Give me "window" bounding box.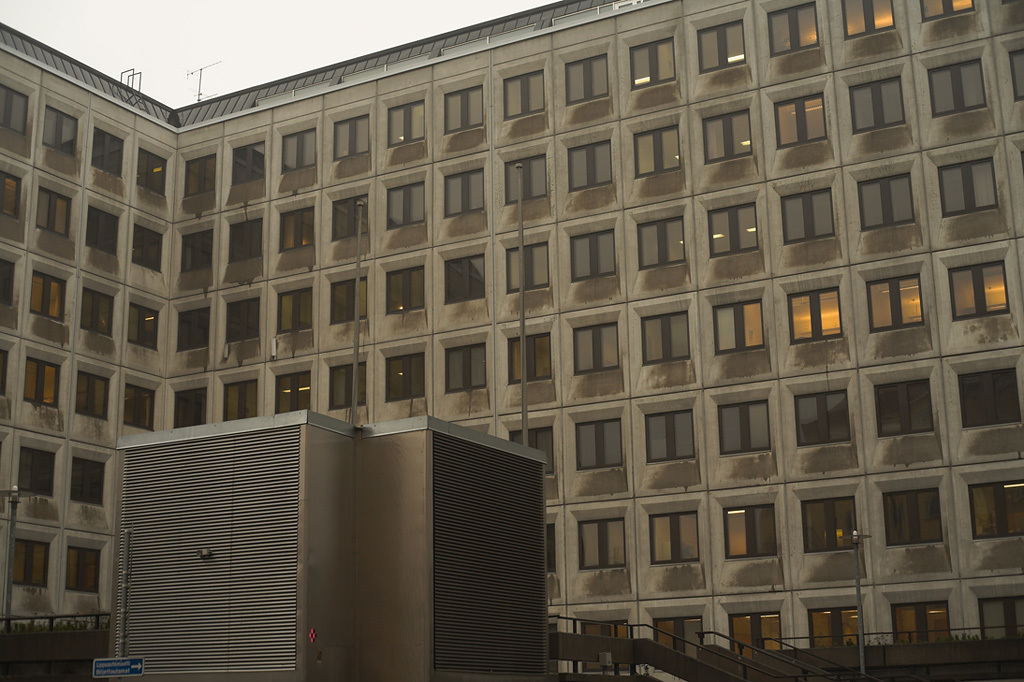
crop(282, 128, 315, 175).
